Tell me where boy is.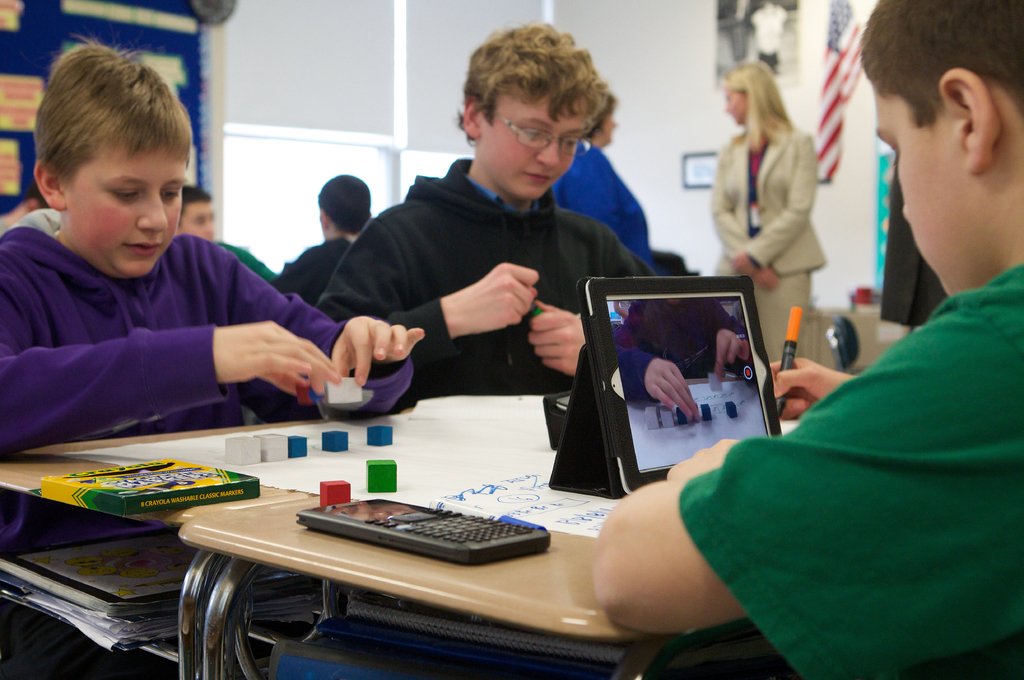
boy is at box(314, 9, 672, 404).
